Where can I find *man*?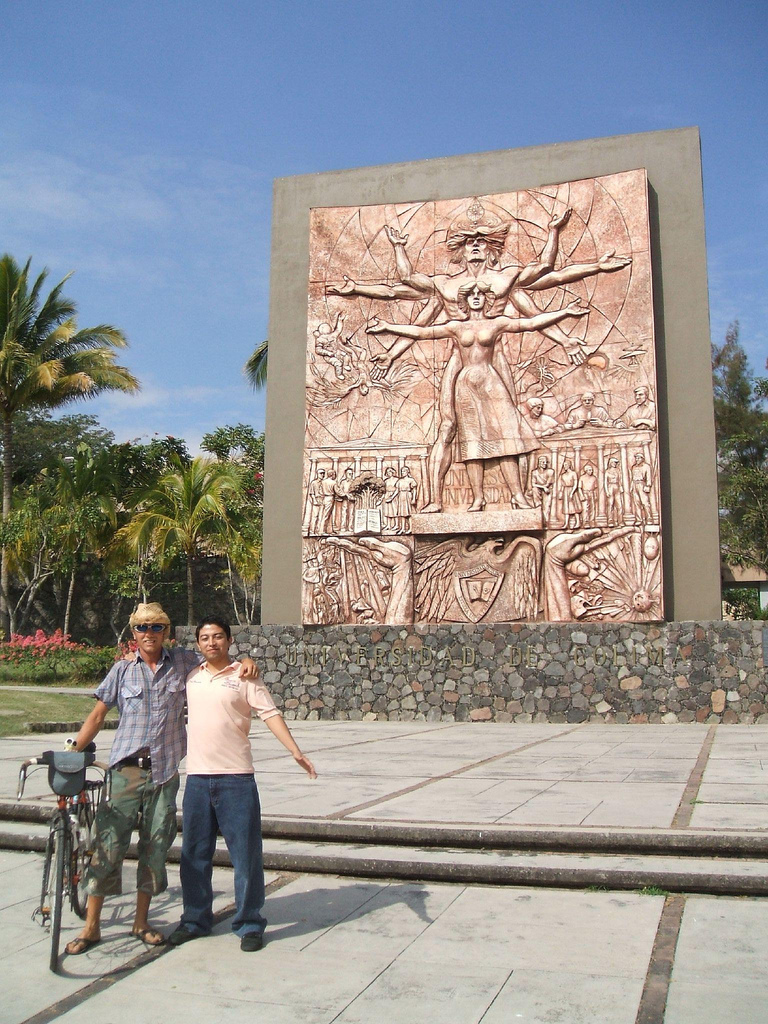
You can find it at bbox=[51, 590, 196, 934].
